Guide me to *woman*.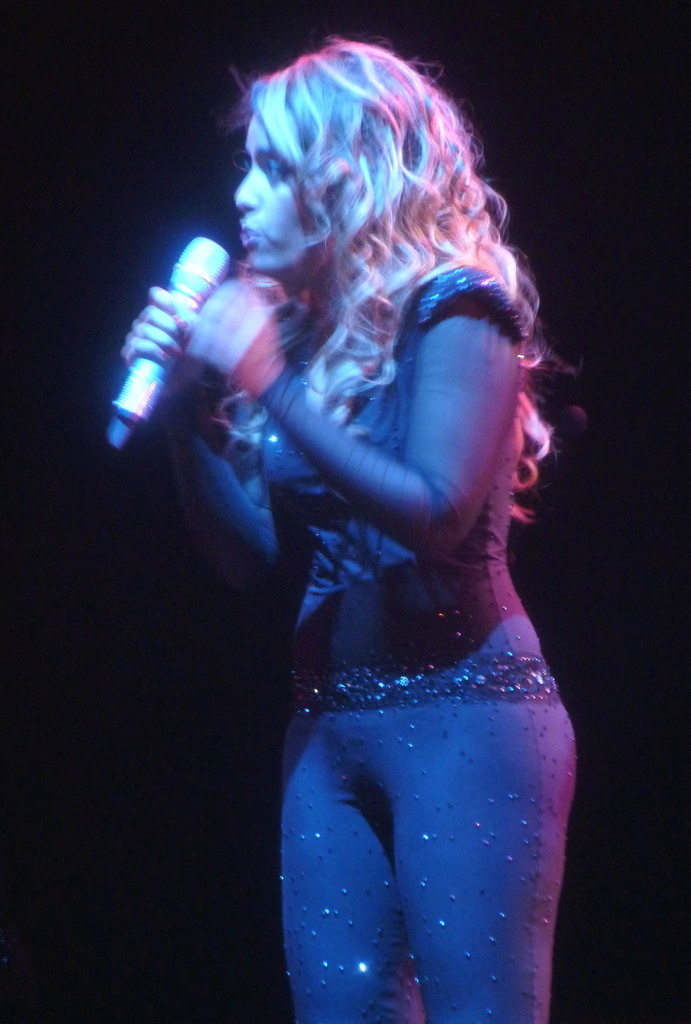
Guidance: locate(120, 34, 602, 997).
